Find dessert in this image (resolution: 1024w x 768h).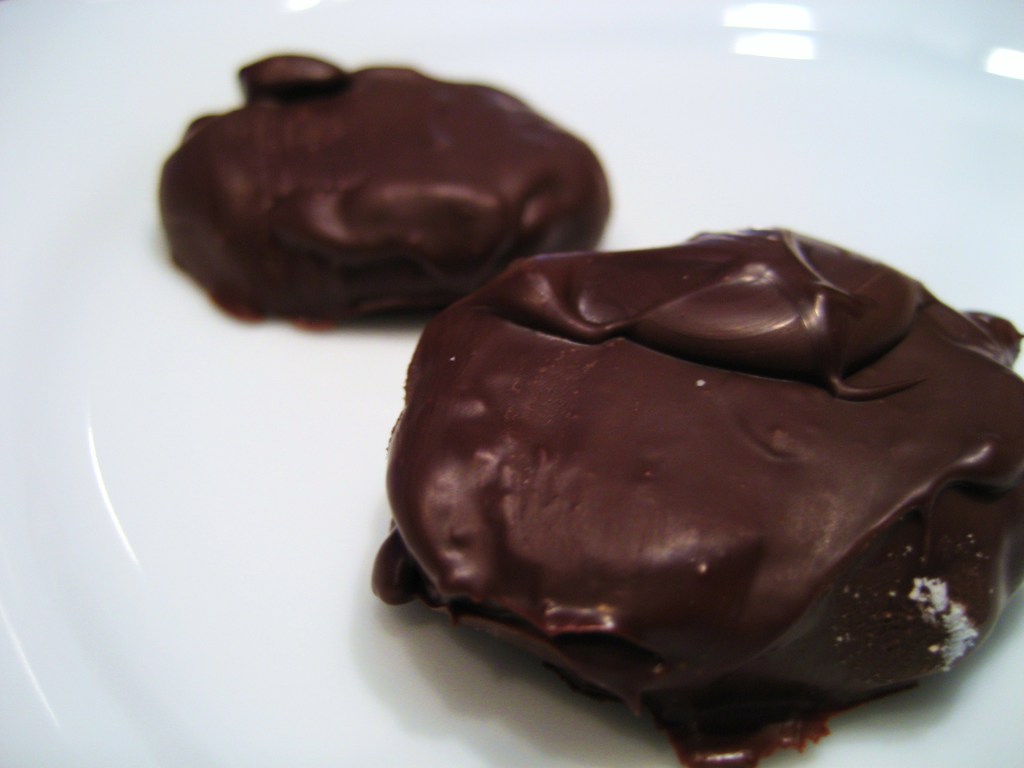
Rect(371, 229, 1023, 765).
